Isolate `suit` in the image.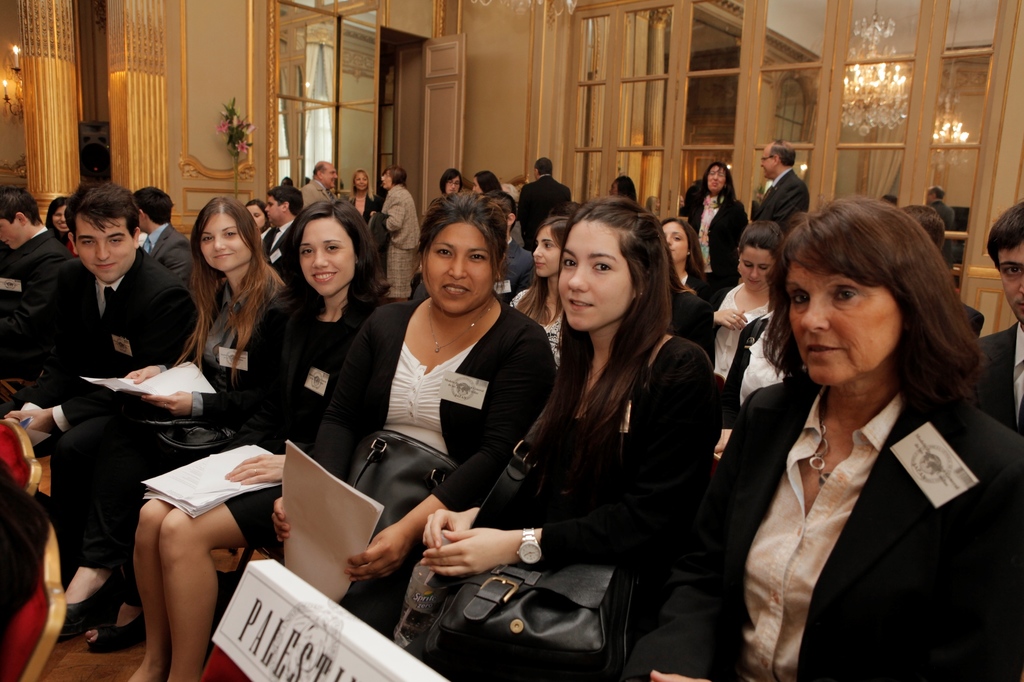
Isolated region: [757,166,813,237].
